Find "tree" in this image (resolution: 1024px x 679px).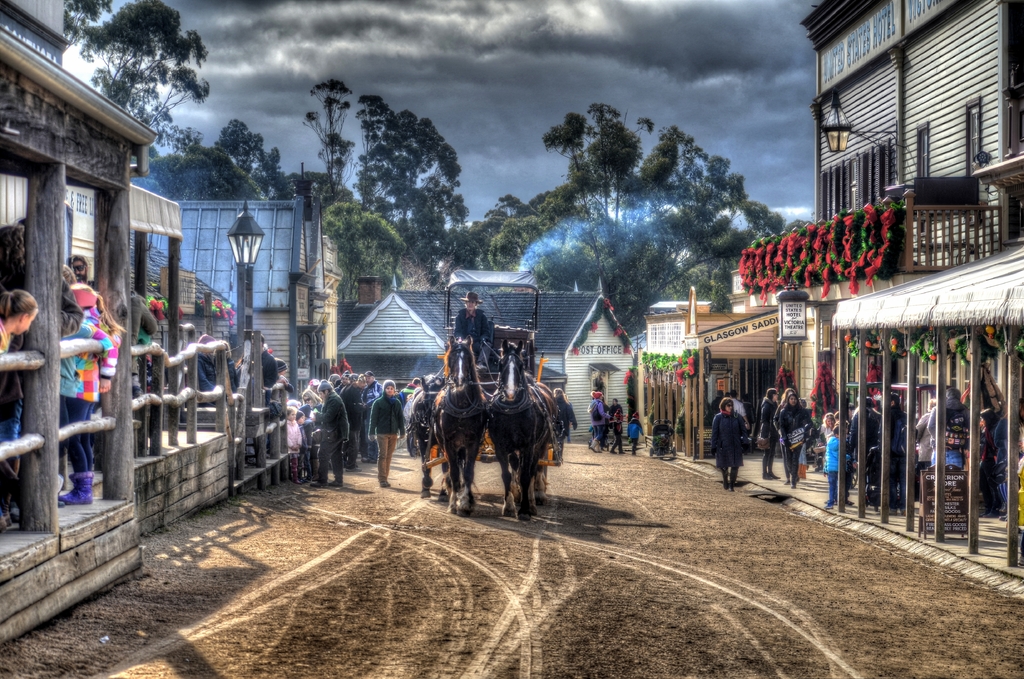
[x1=144, y1=119, x2=323, y2=225].
